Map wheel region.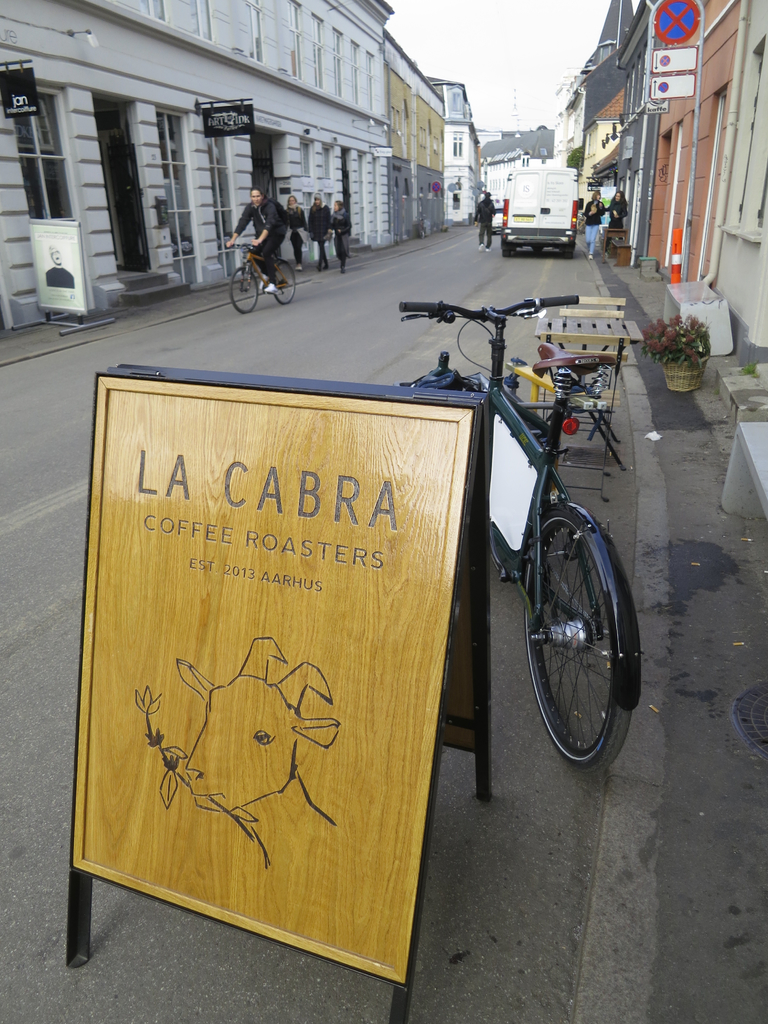
Mapped to bbox(270, 262, 300, 302).
